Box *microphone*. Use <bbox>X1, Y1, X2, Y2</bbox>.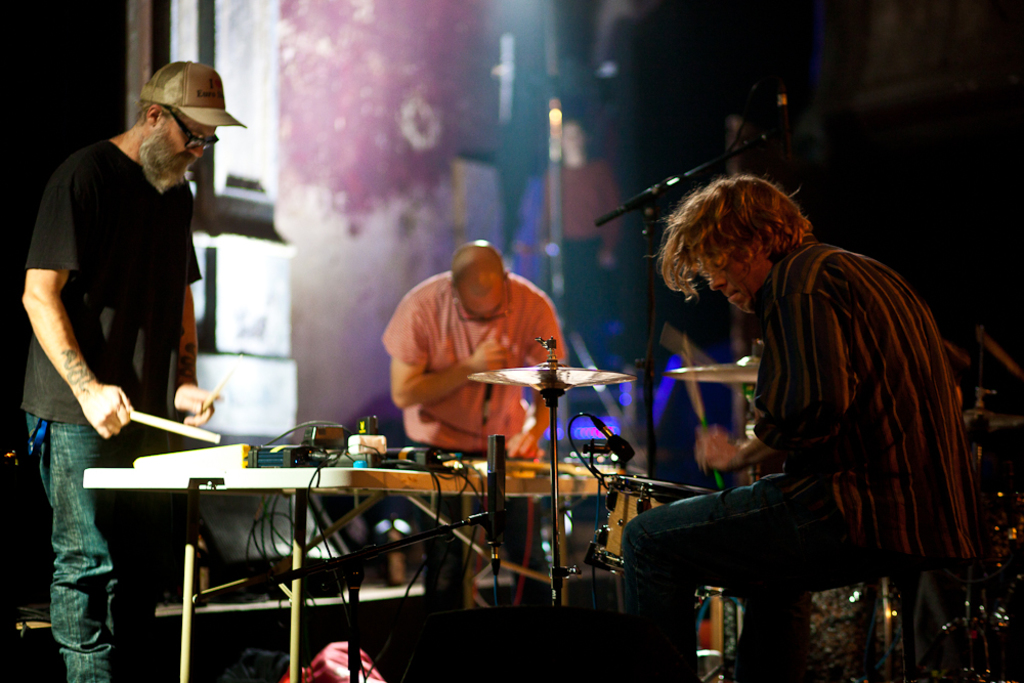
<bbox>664, 136, 746, 191</bbox>.
